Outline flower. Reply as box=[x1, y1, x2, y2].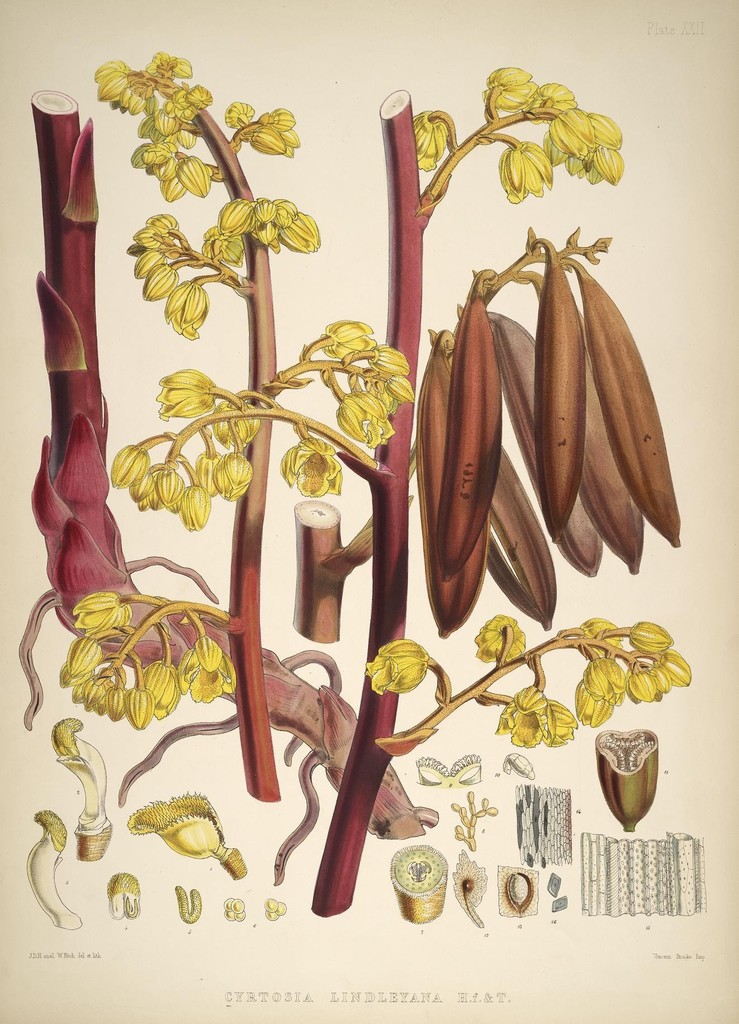
box=[407, 109, 449, 180].
